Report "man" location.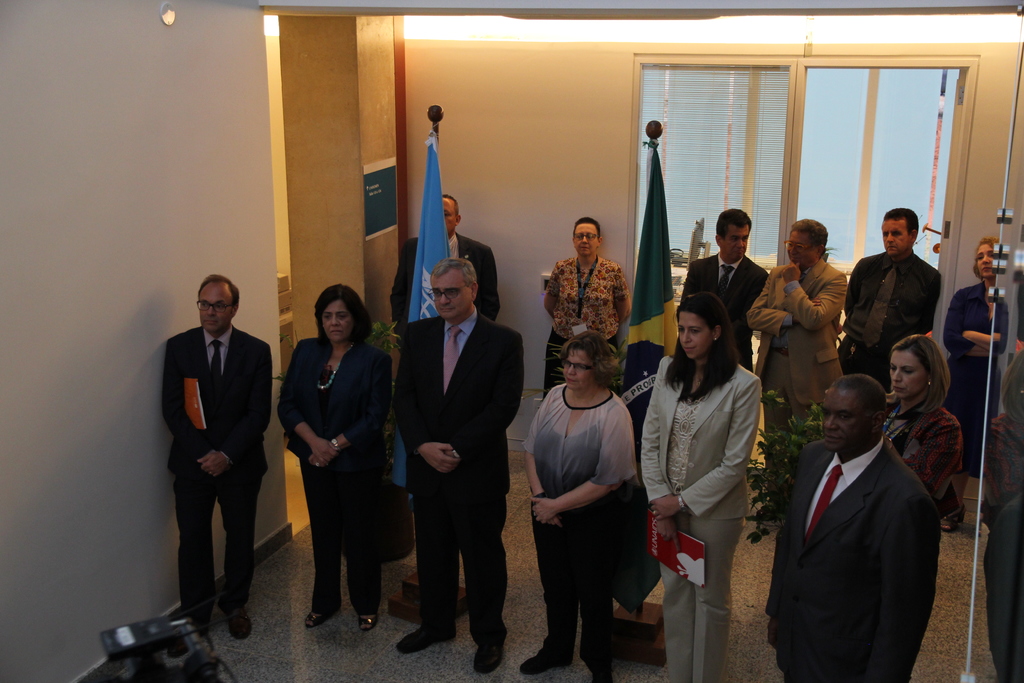
Report: 678:204:769:381.
